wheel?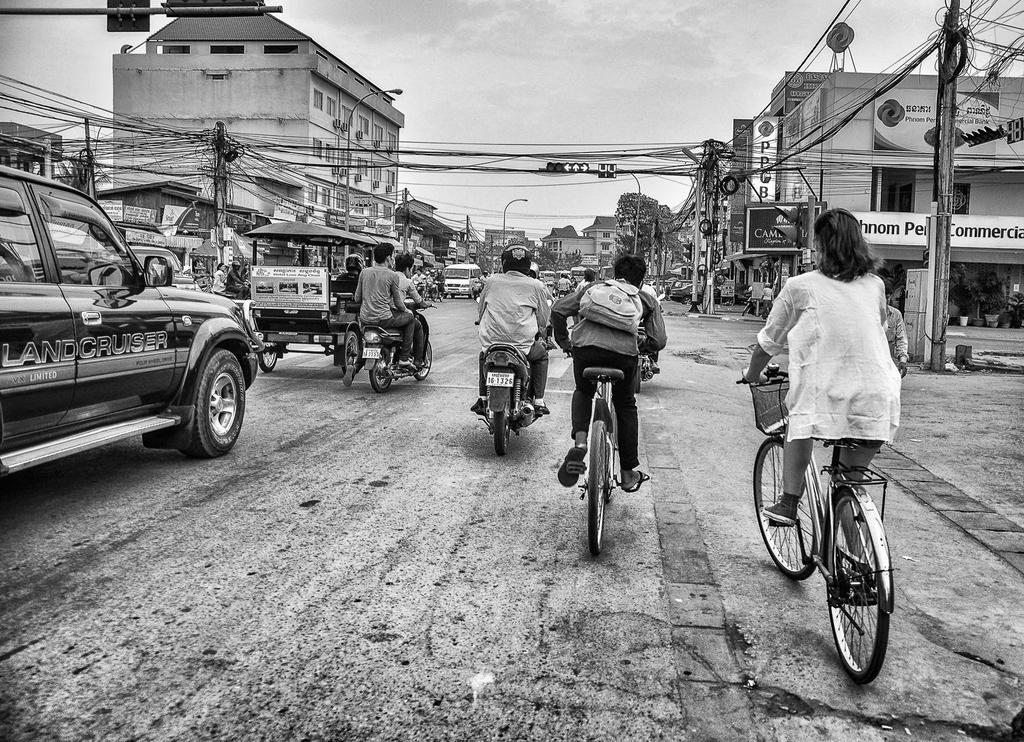
l=471, t=287, r=477, b=298
